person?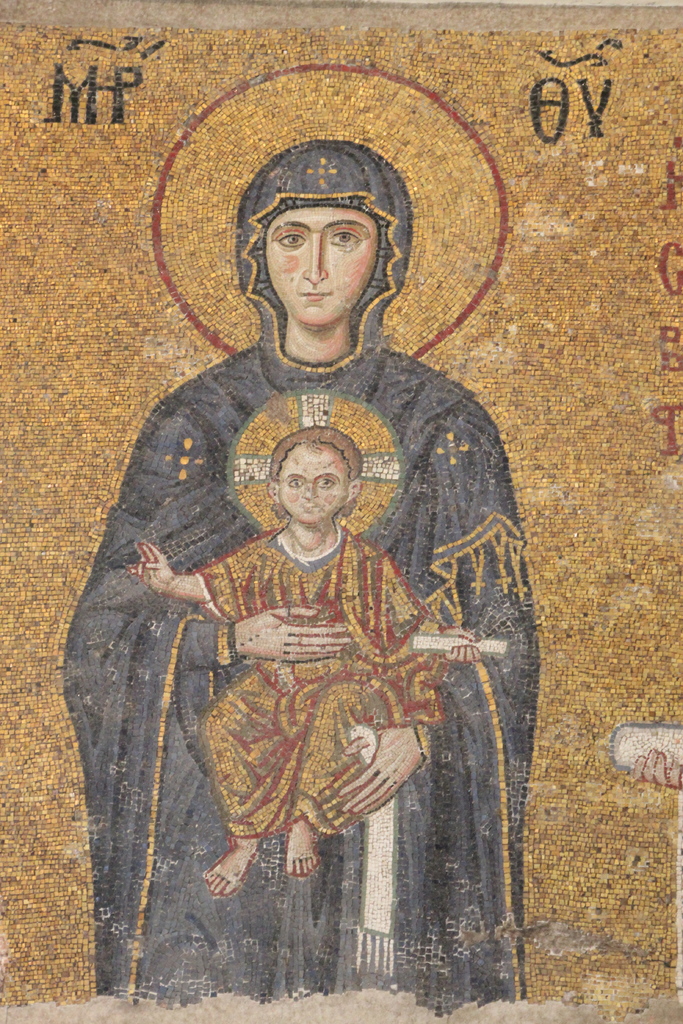
x1=62 y1=139 x2=543 y2=998
